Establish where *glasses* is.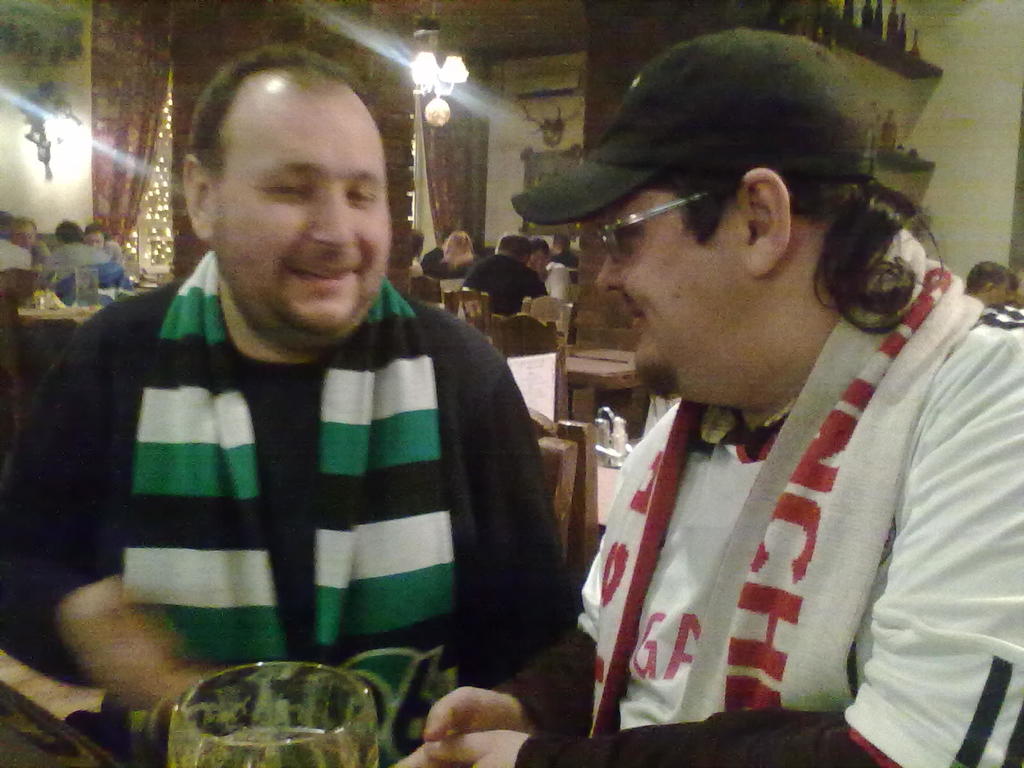
Established at 589:177:744:269.
